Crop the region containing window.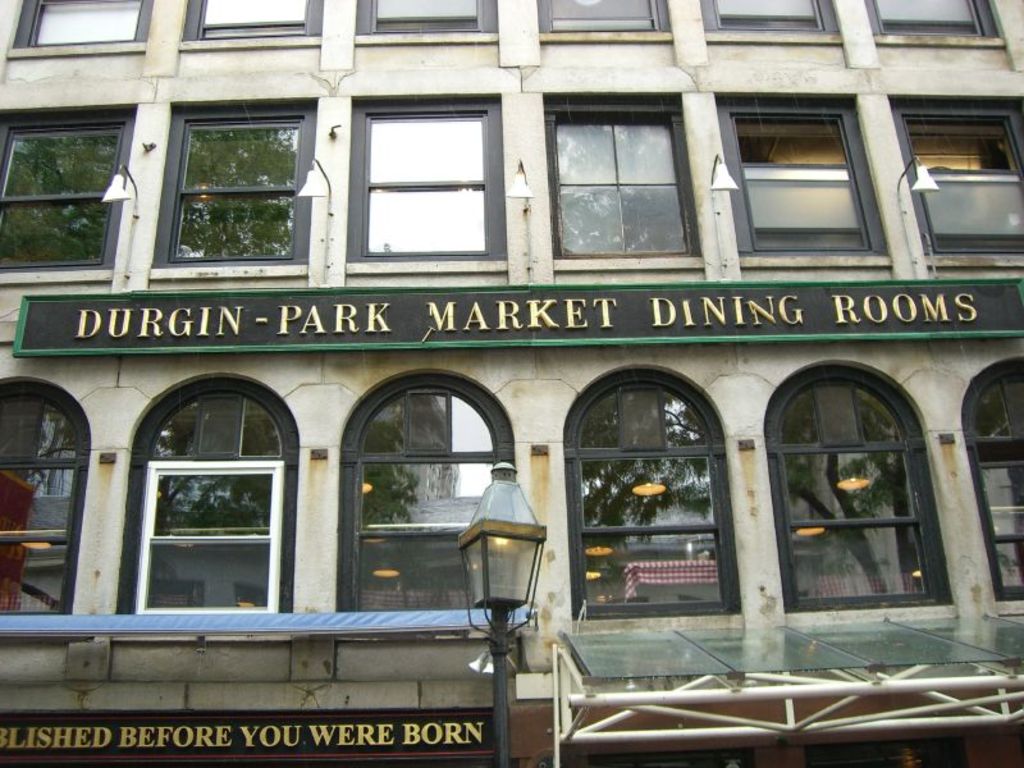
Crop region: 561,364,731,622.
